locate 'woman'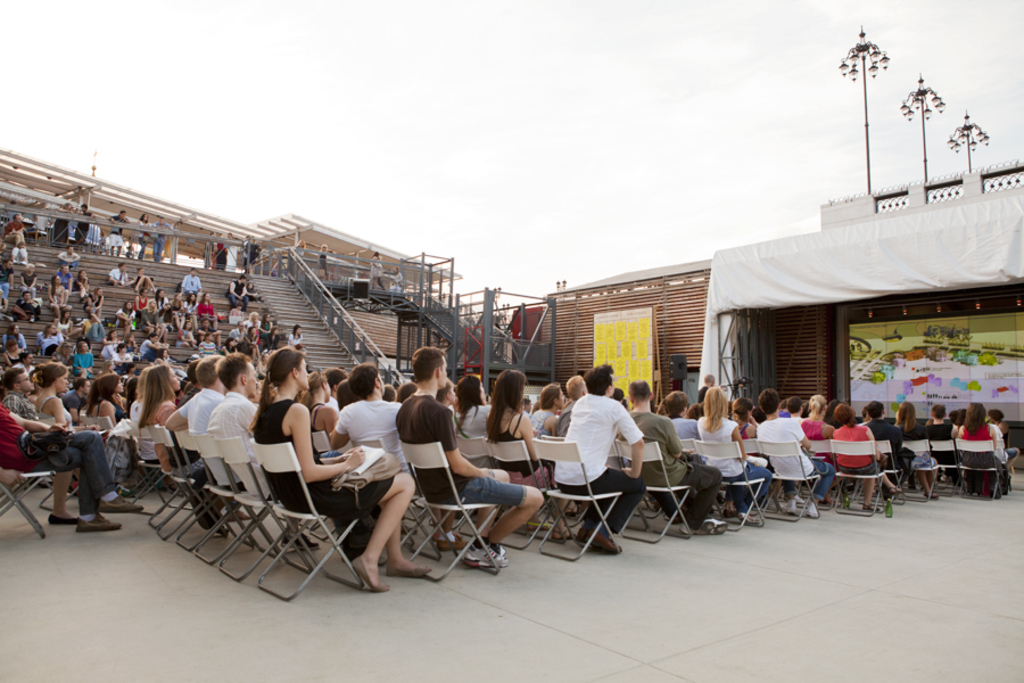
<bbox>659, 387, 704, 462</bbox>
